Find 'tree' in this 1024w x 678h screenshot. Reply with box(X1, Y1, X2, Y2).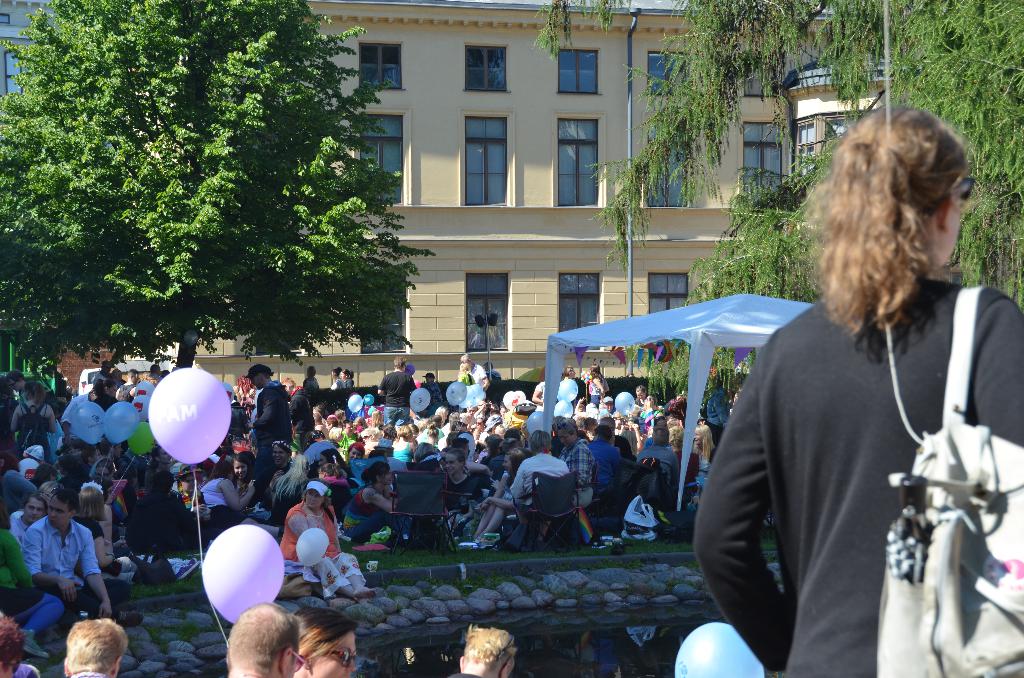
box(11, 7, 408, 384).
